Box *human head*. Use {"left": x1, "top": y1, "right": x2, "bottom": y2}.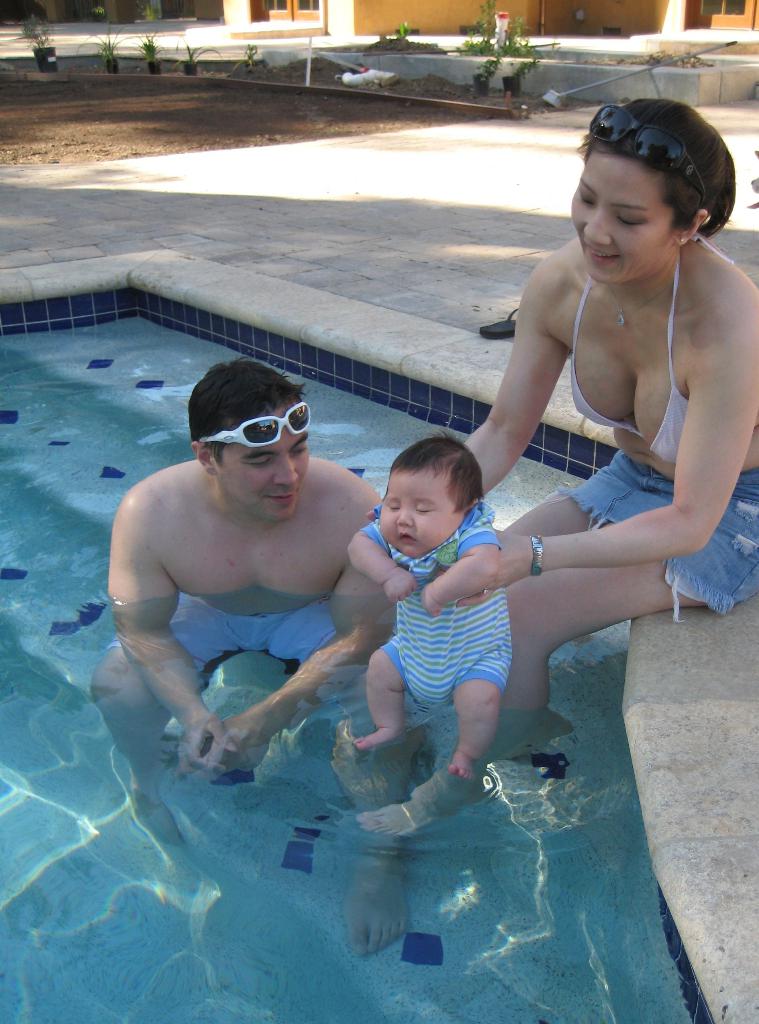
{"left": 184, "top": 355, "right": 311, "bottom": 520}.
